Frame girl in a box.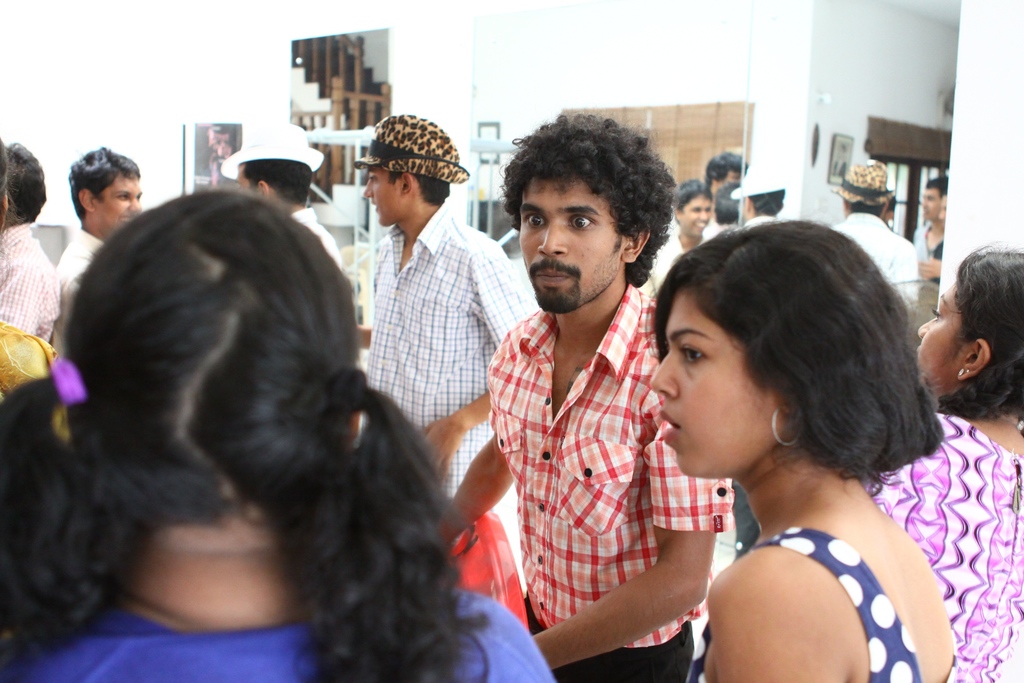
box(0, 182, 559, 682).
